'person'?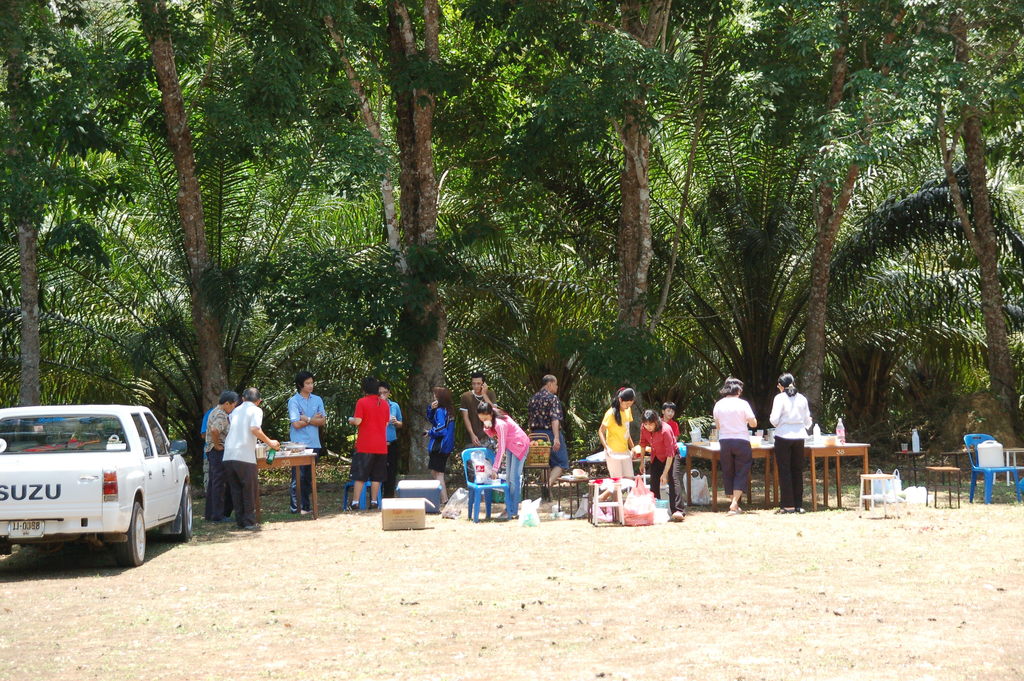
[x1=713, y1=376, x2=760, y2=515]
